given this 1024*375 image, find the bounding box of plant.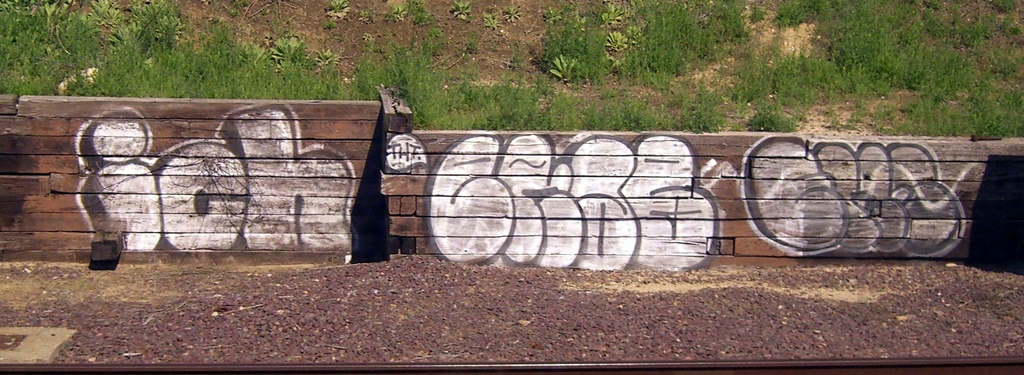
crop(384, 0, 410, 19).
